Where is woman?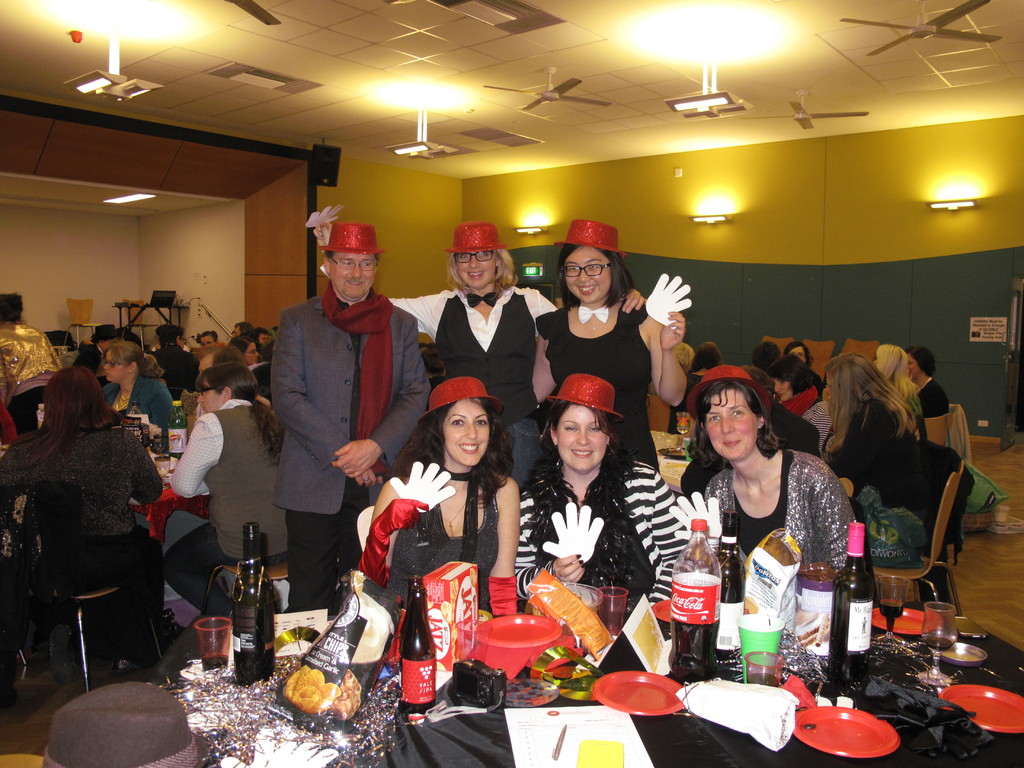
(701, 363, 854, 568).
